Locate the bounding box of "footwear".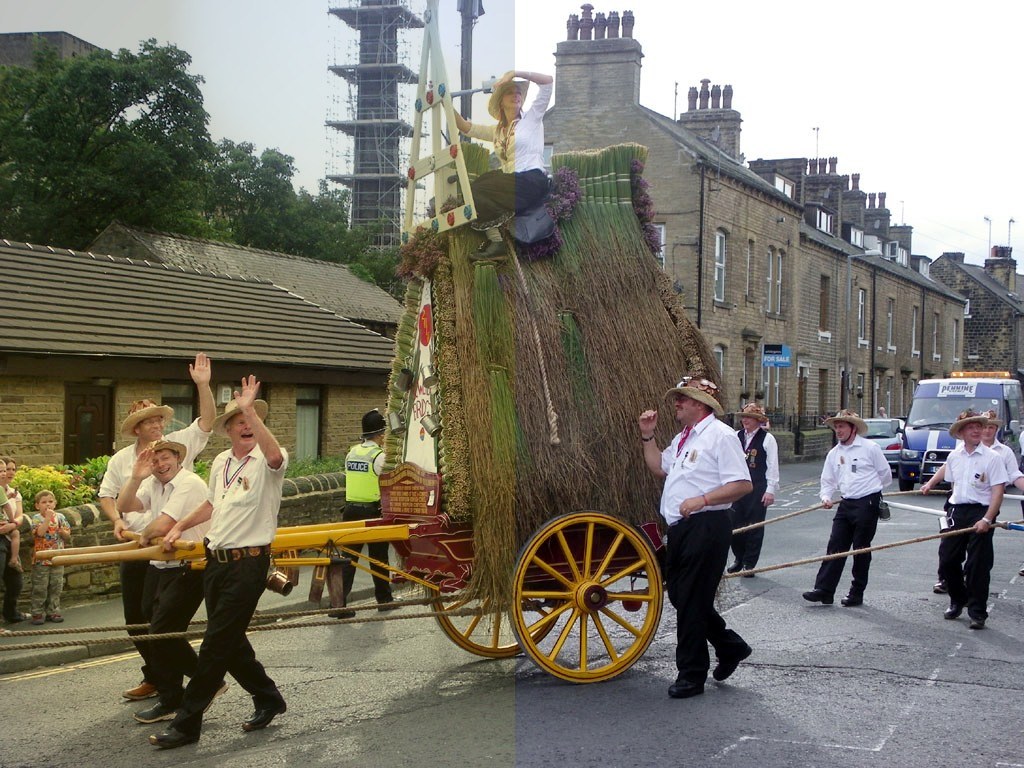
Bounding box: 204/682/230/712.
